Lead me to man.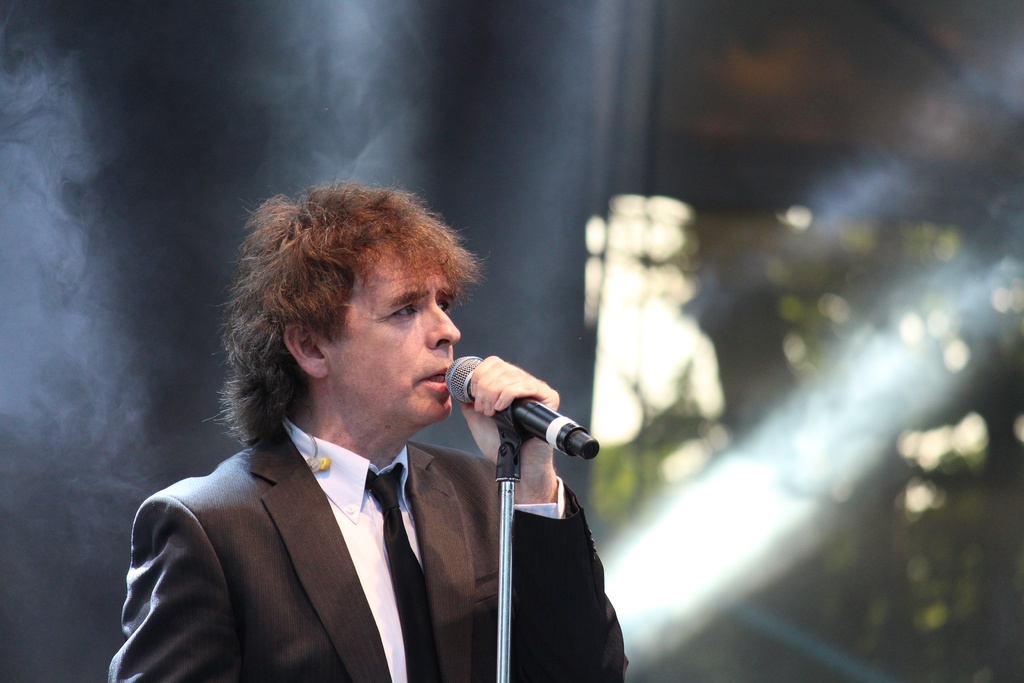
Lead to [x1=103, y1=179, x2=634, y2=682].
